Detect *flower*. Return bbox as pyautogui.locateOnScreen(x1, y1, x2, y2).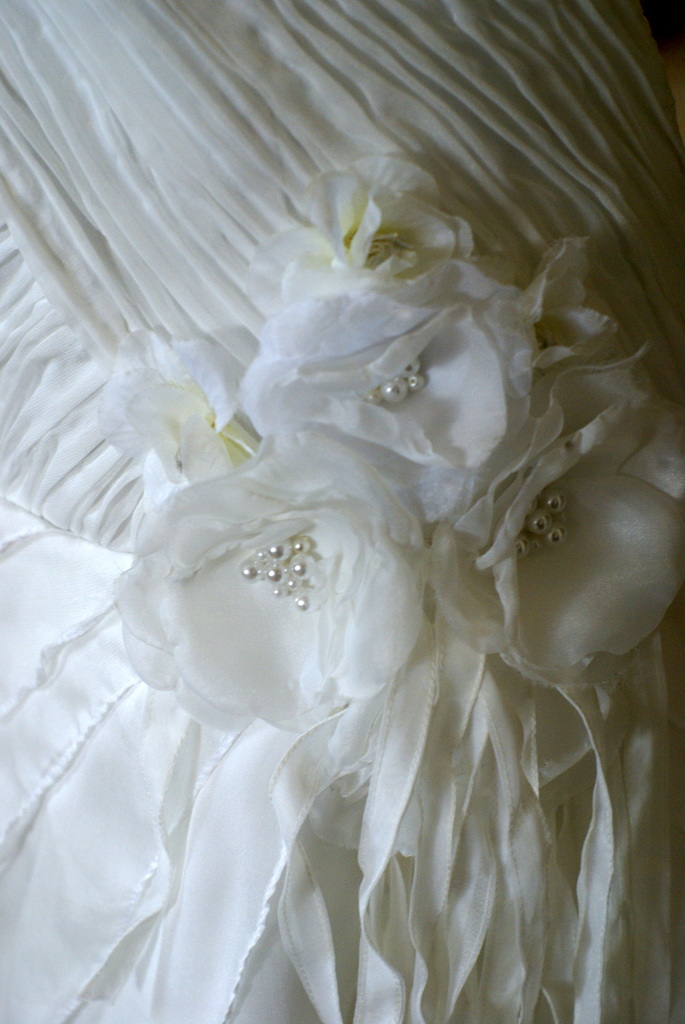
pyautogui.locateOnScreen(247, 148, 468, 319).
